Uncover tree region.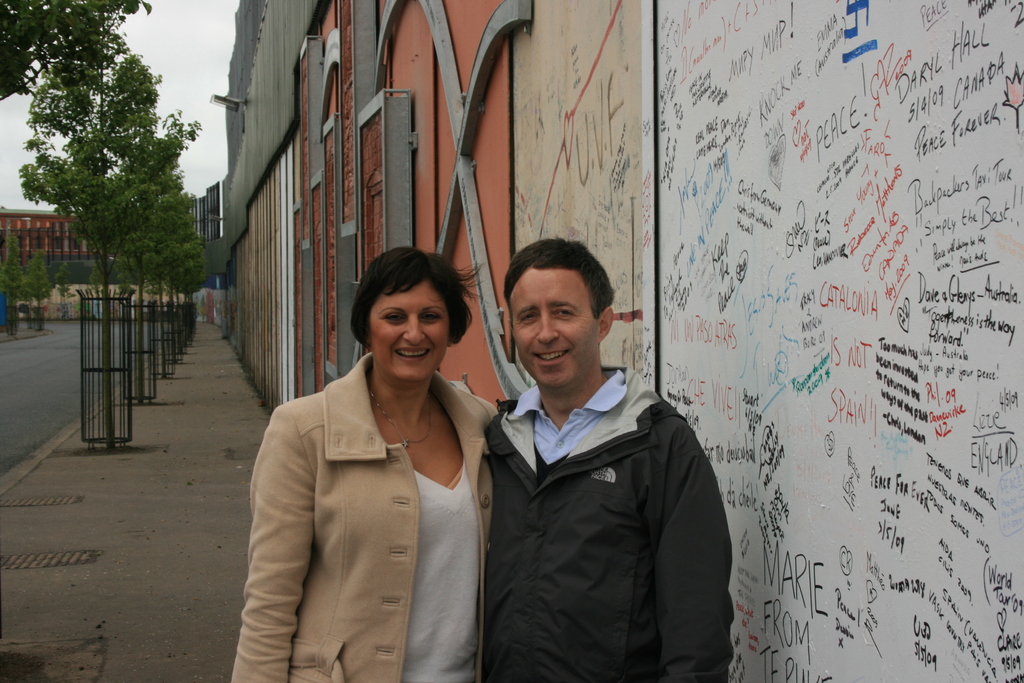
Uncovered: region(147, 210, 218, 354).
